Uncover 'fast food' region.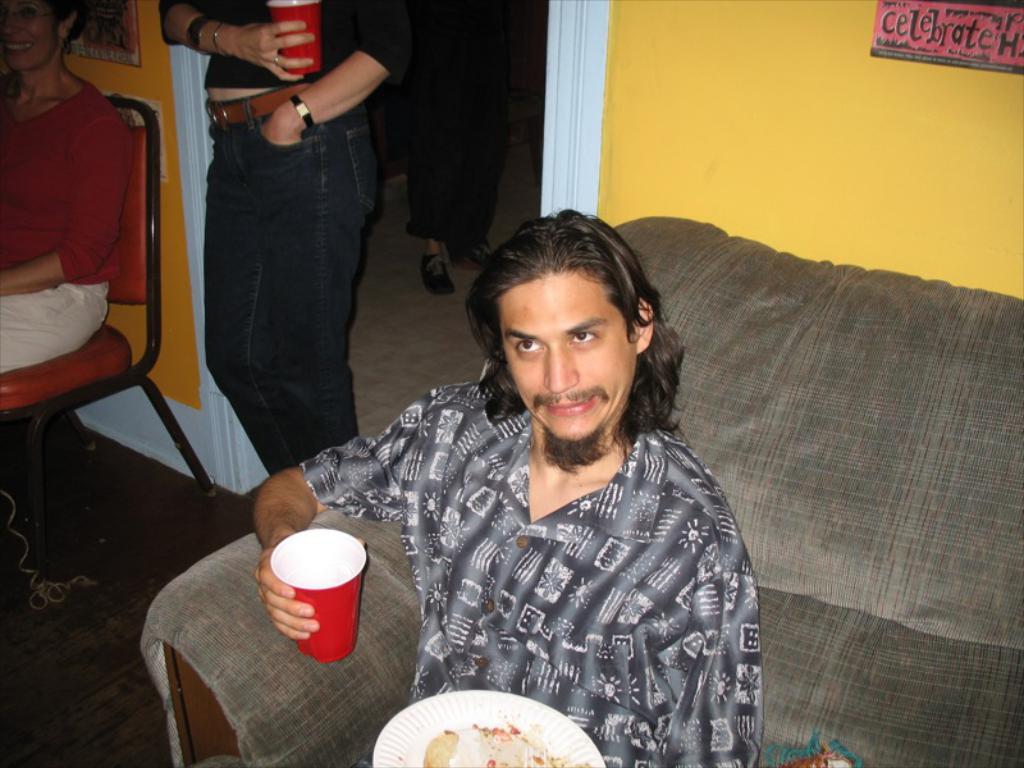
Uncovered: <box>411,721,580,767</box>.
